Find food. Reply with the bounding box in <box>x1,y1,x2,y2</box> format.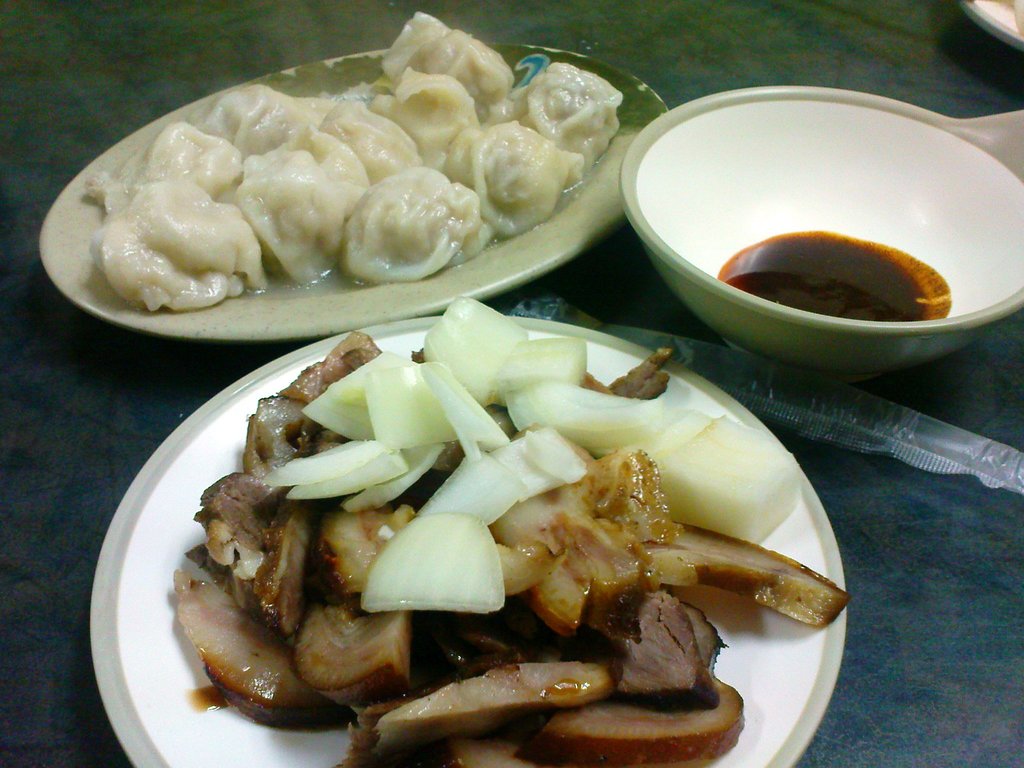
<box>168,312,812,758</box>.
